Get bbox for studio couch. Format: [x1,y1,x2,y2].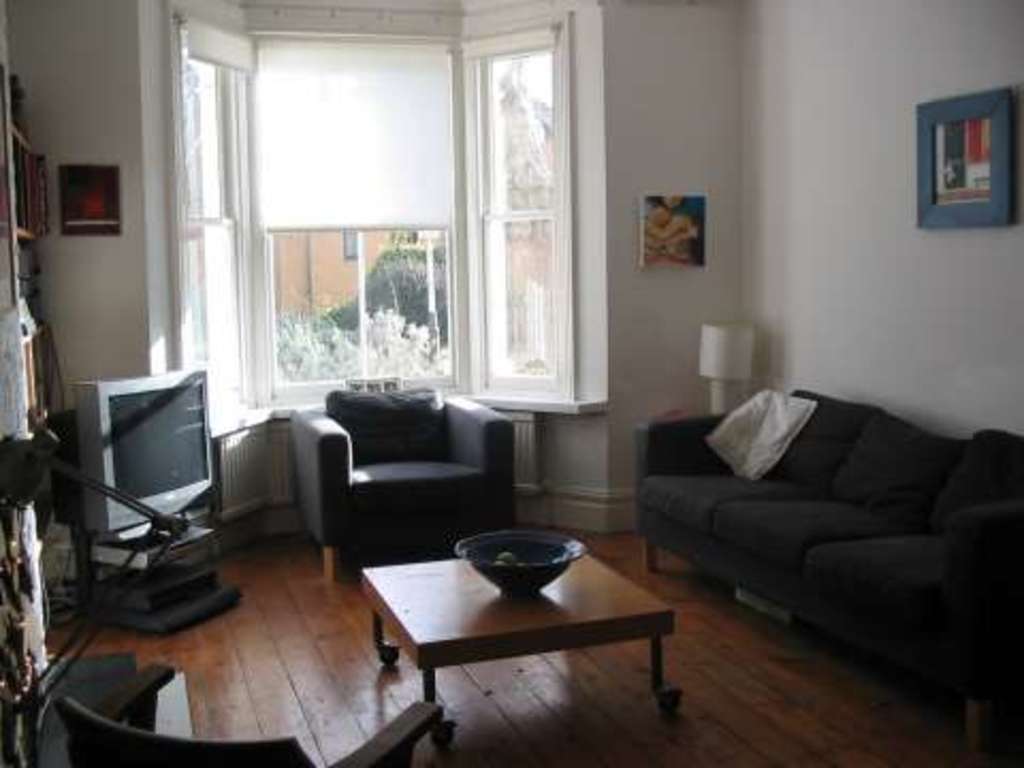
[627,382,1022,730].
